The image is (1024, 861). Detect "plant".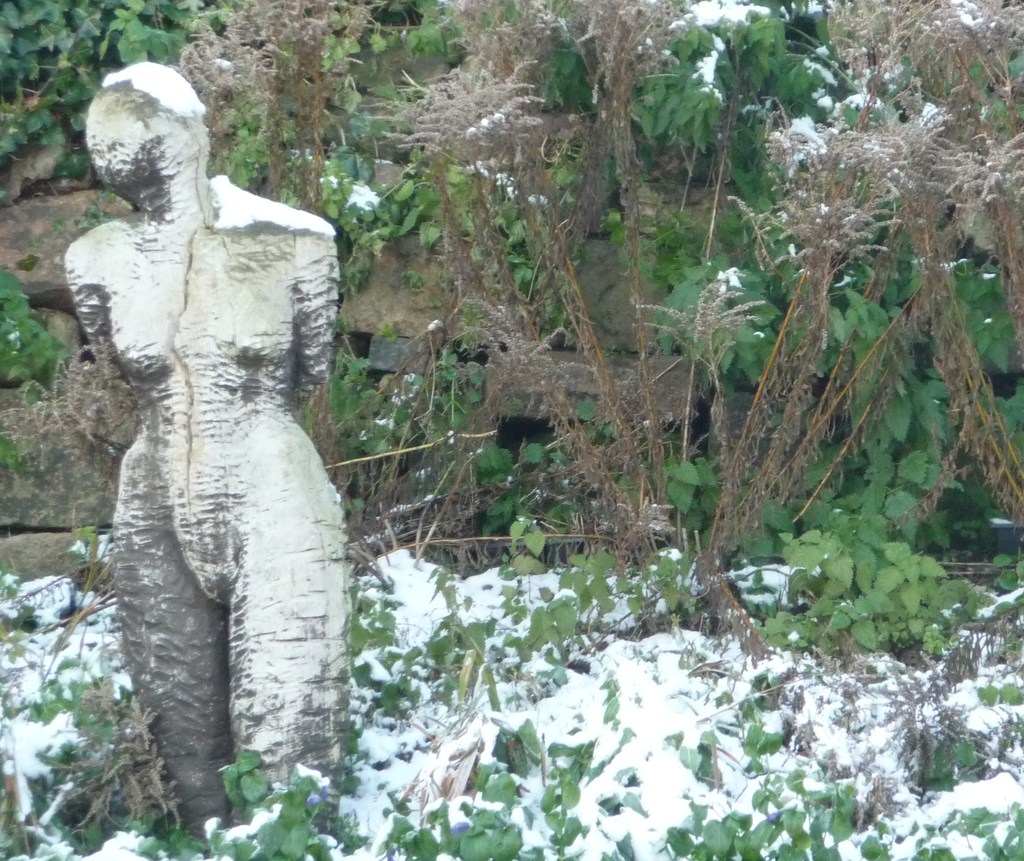
Detection: x1=449, y1=792, x2=521, y2=853.
